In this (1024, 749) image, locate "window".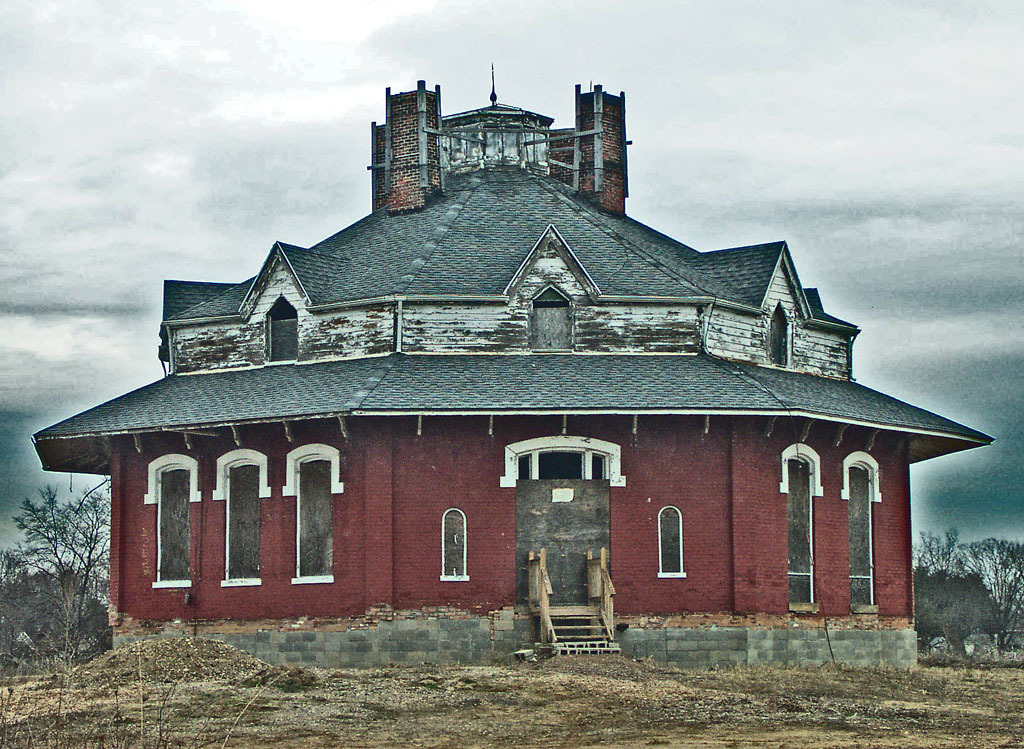
Bounding box: Rect(230, 460, 253, 580).
